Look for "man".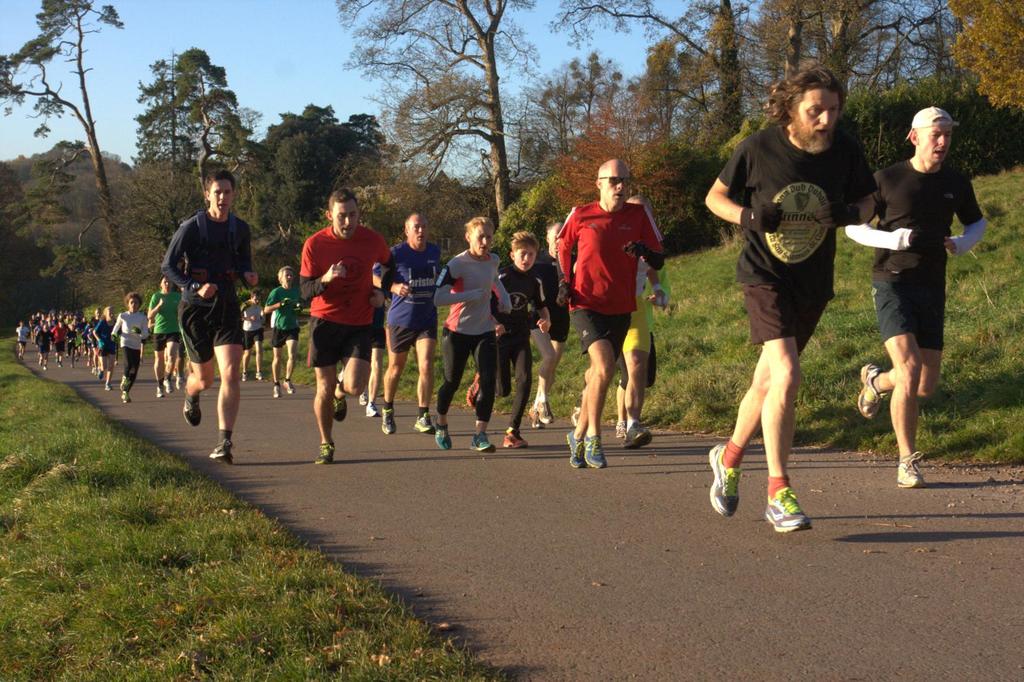
Found: (x1=845, y1=106, x2=989, y2=487).
